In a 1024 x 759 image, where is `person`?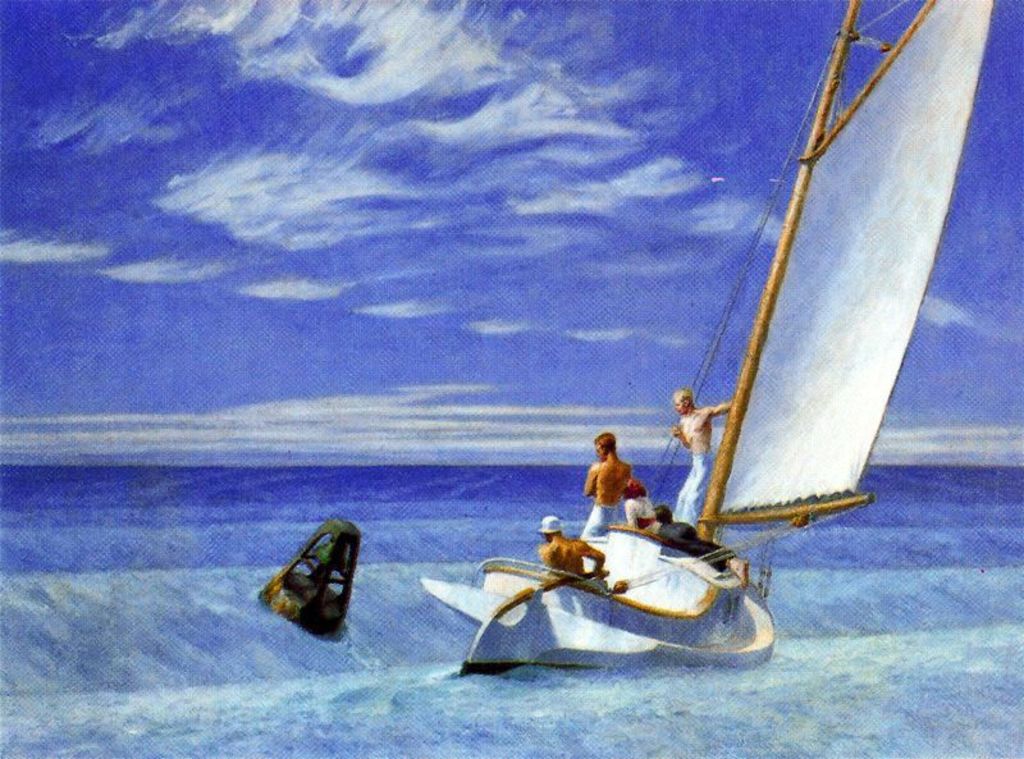
box=[671, 384, 732, 526].
